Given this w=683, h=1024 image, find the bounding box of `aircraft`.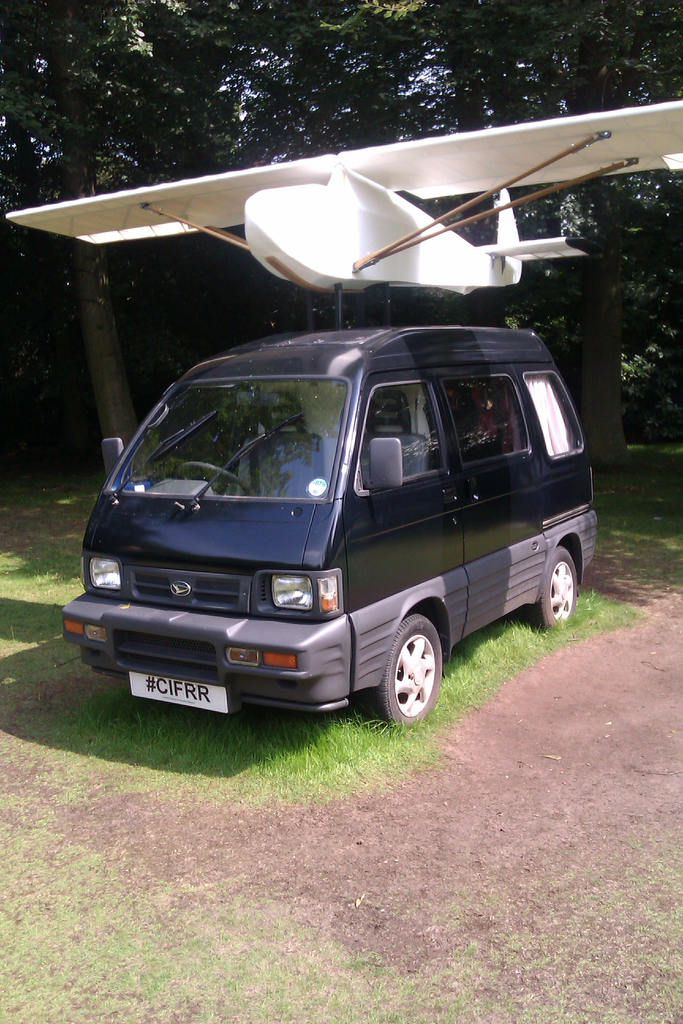
locate(0, 99, 682, 297).
